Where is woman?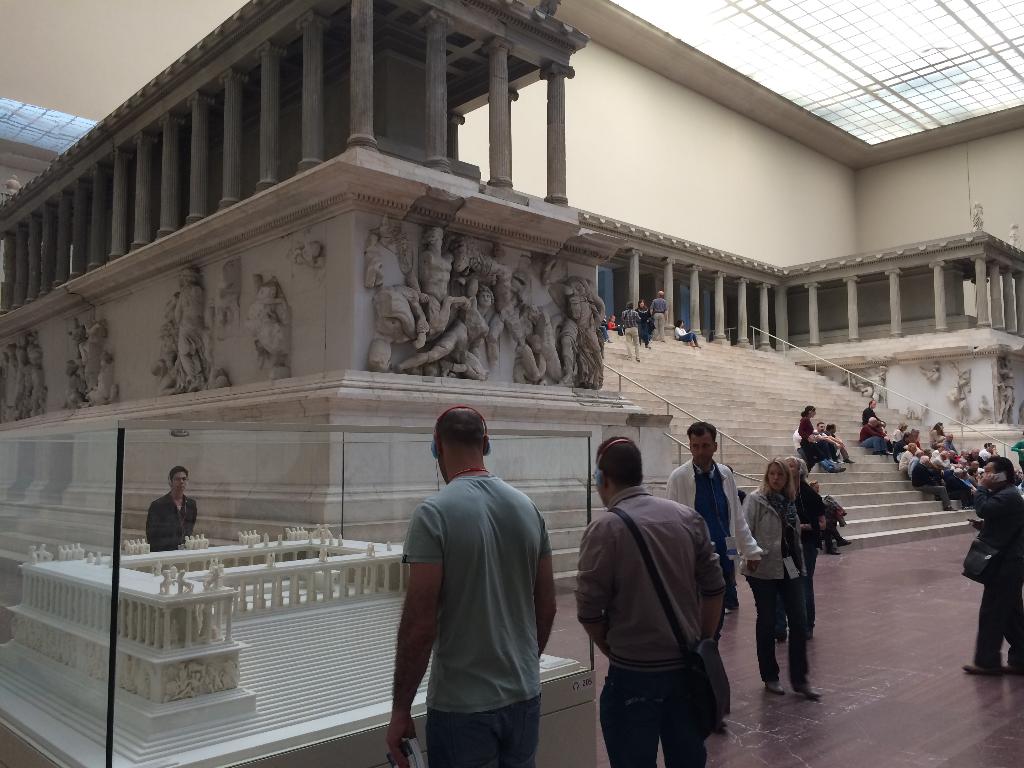
Rect(740, 459, 820, 698).
